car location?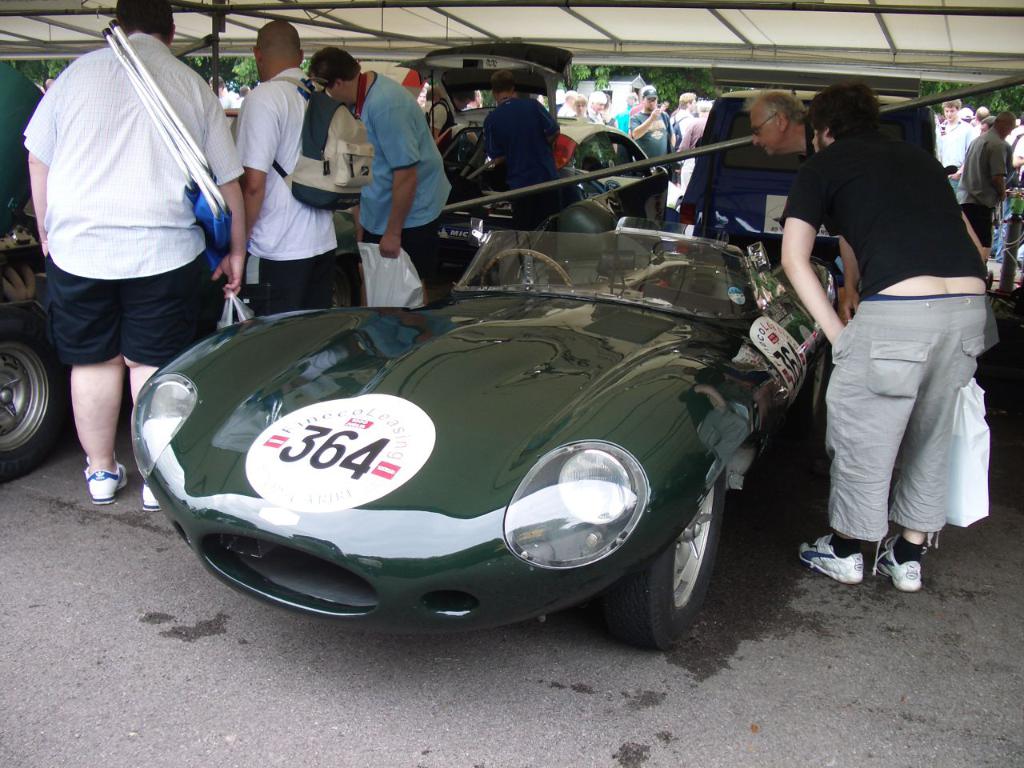
(x1=0, y1=210, x2=267, y2=484)
